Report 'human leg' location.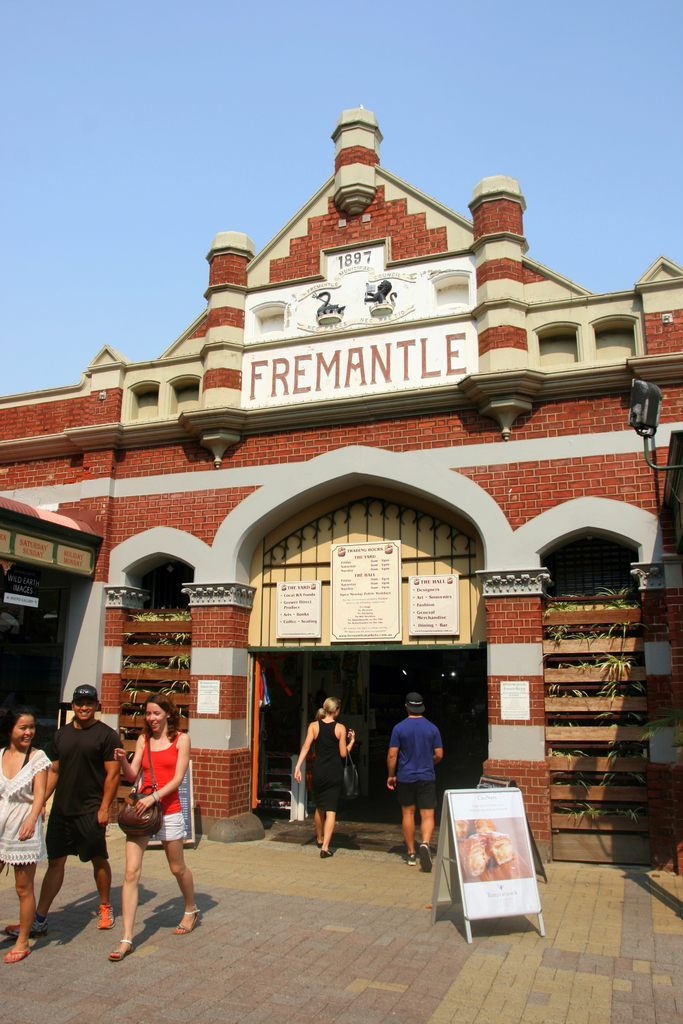
Report: [309, 794, 336, 857].
